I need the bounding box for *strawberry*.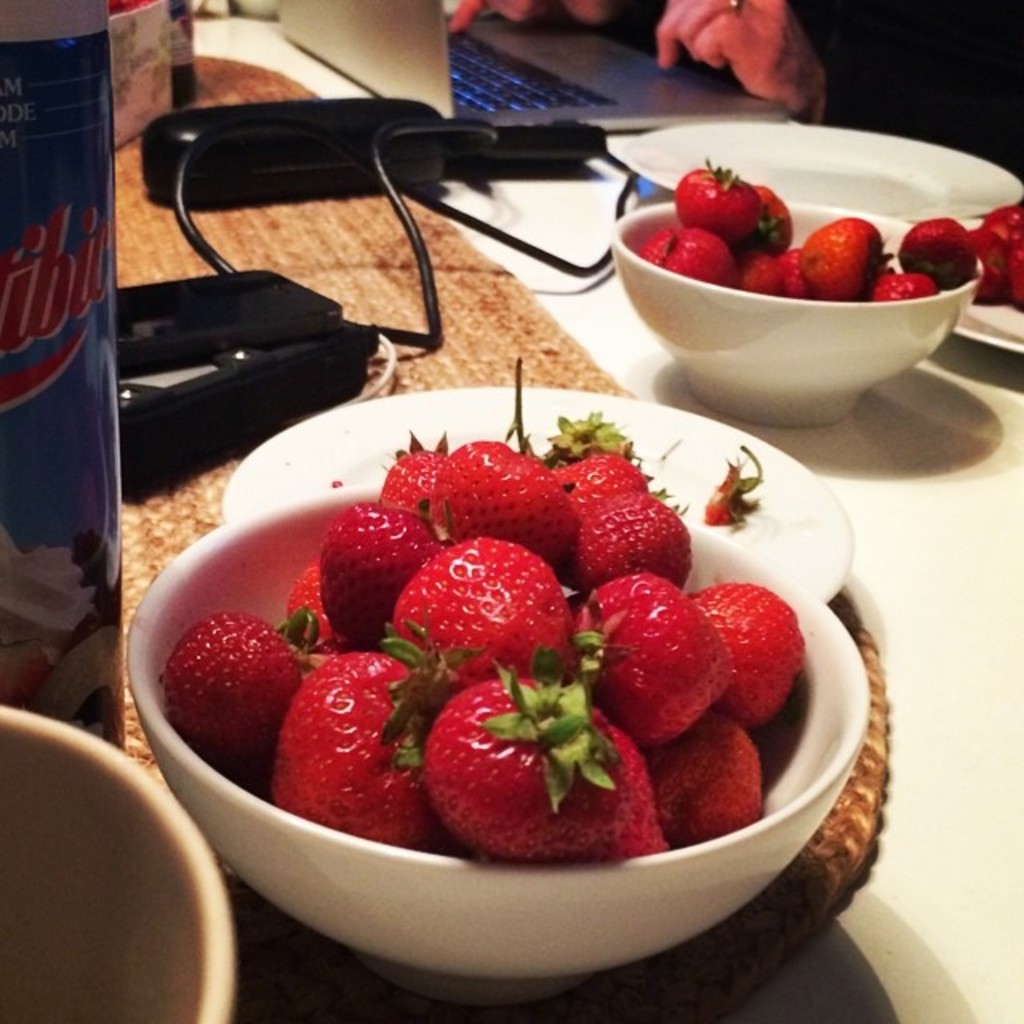
Here it is: select_region(374, 429, 450, 539).
